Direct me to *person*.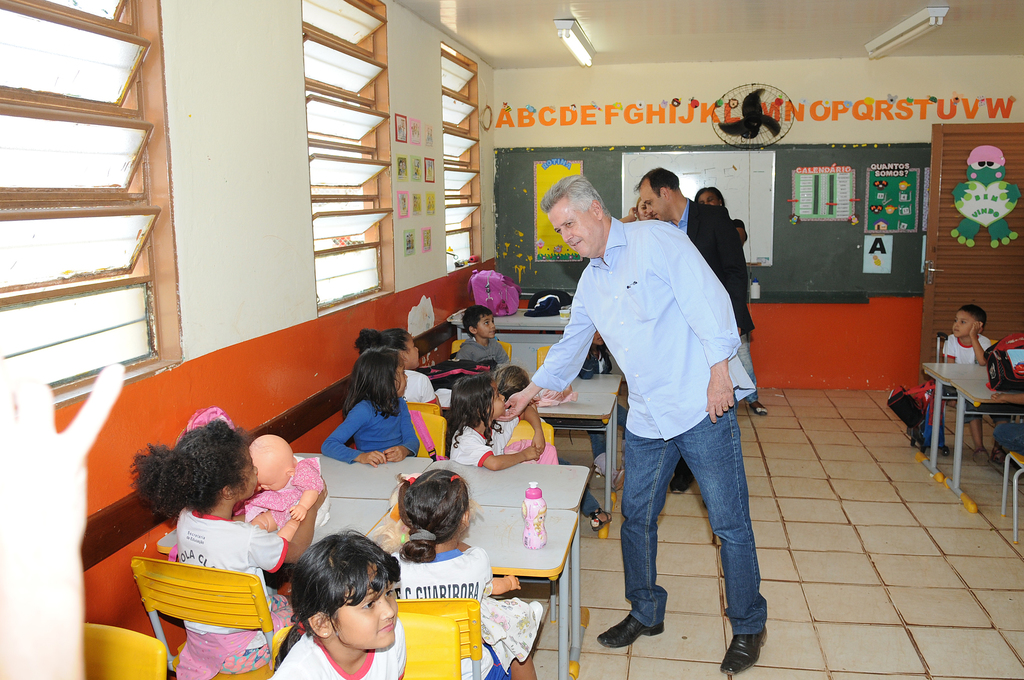
Direction: 566/161/783/658.
